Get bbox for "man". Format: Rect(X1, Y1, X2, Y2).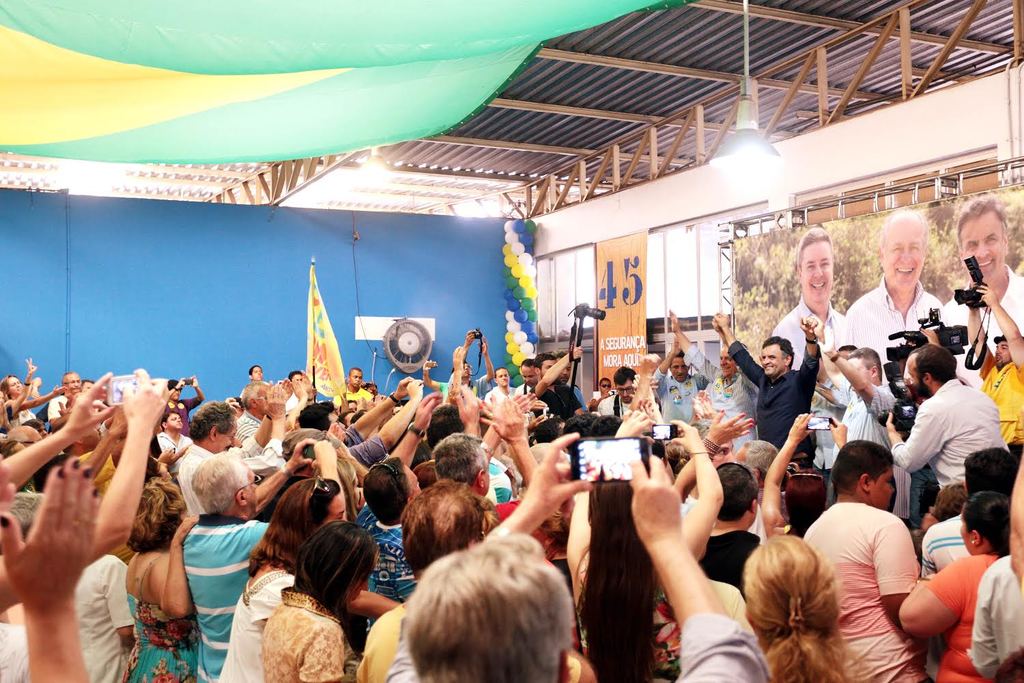
Rect(427, 400, 543, 545).
